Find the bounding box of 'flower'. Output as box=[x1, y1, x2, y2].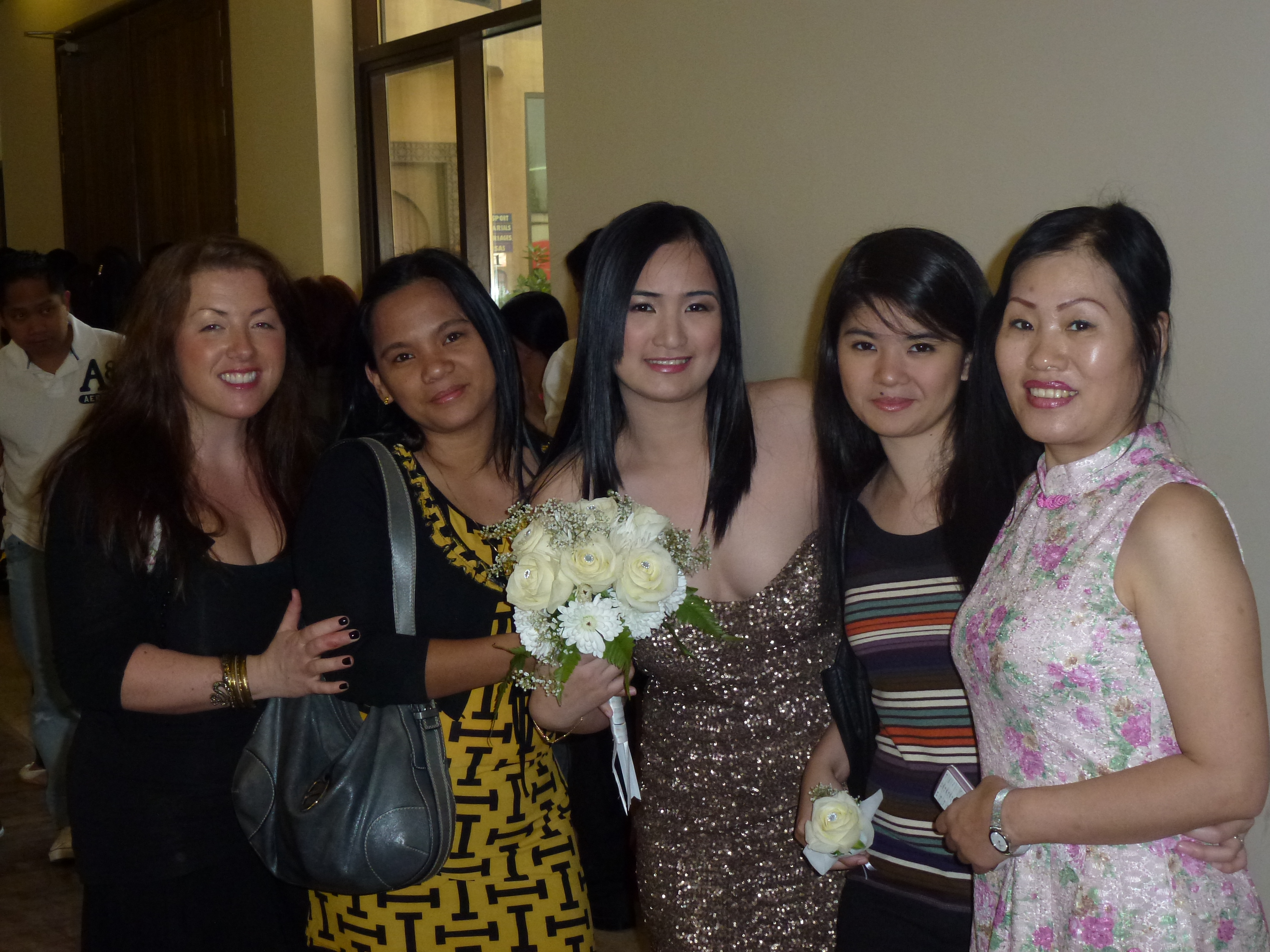
box=[314, 269, 319, 278].
